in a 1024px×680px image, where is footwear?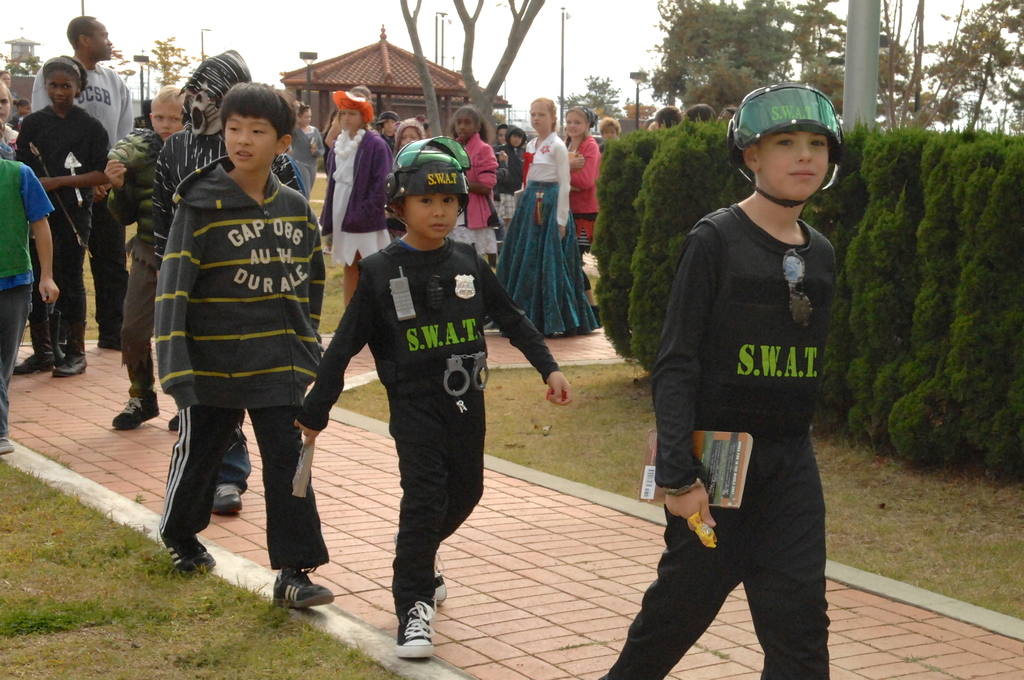
select_region(385, 587, 448, 661).
